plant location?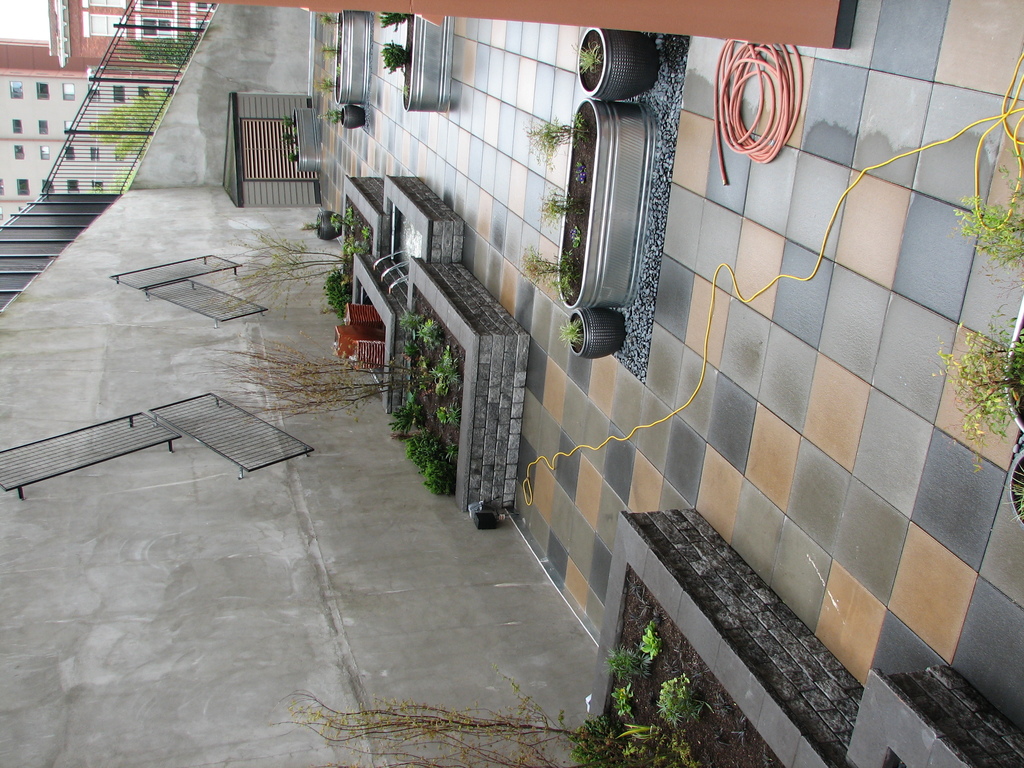
bbox=(399, 425, 447, 466)
